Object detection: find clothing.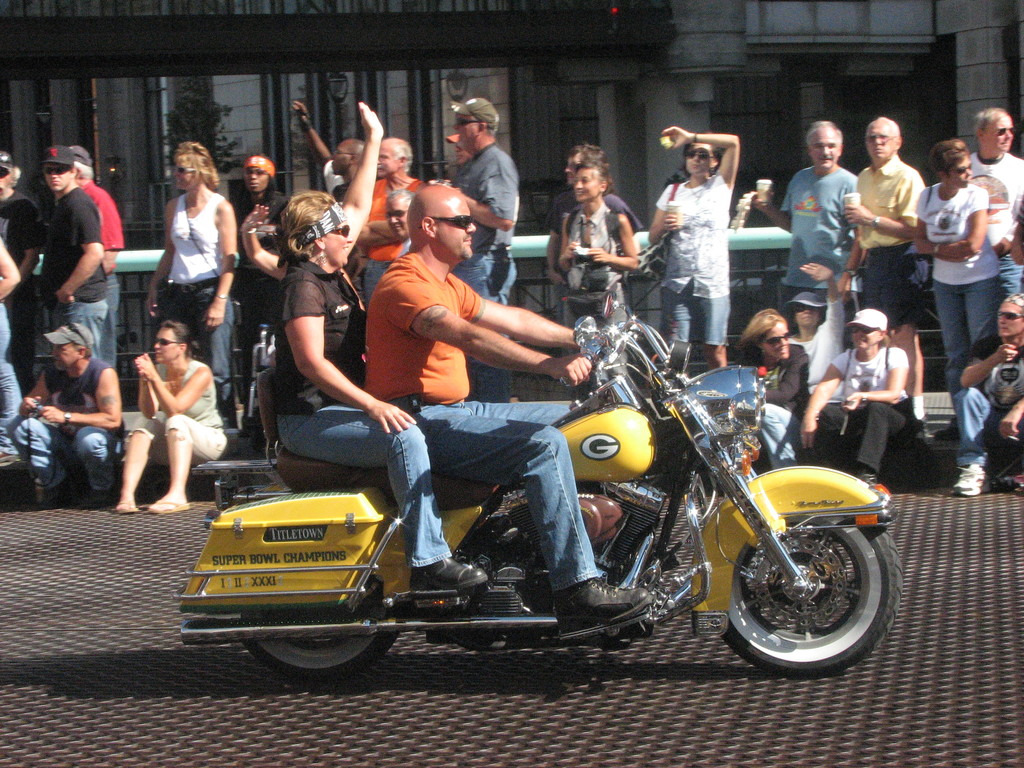
<bbox>847, 155, 932, 332</bbox>.
